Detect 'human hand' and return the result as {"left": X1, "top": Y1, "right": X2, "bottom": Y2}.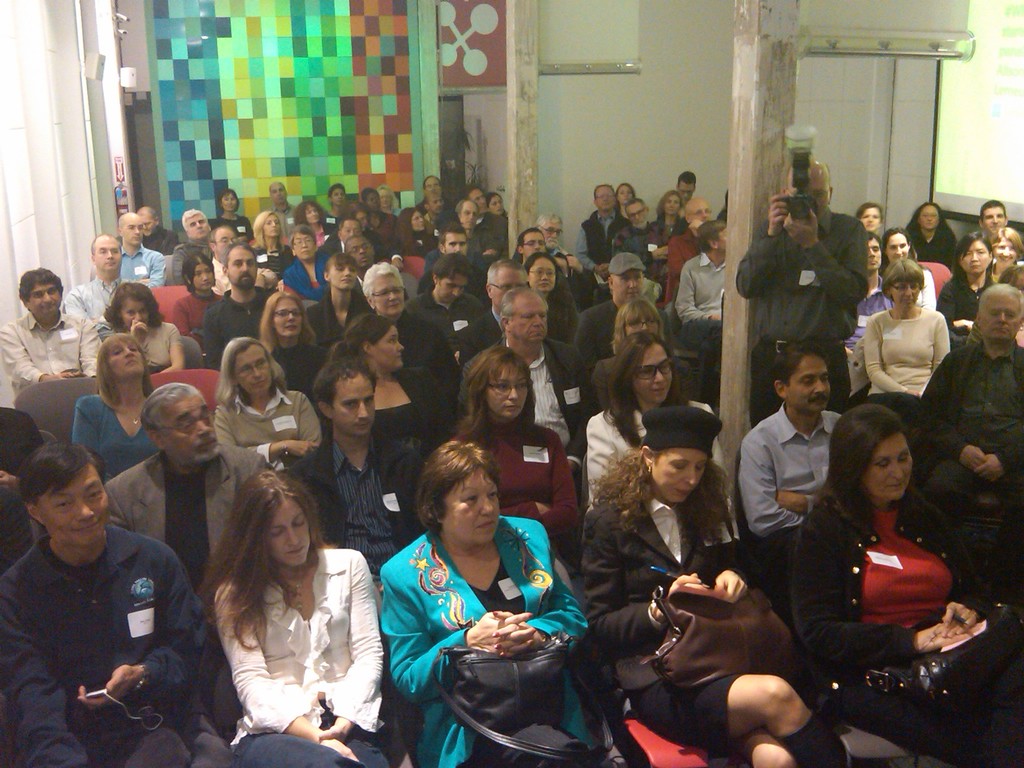
{"left": 317, "top": 739, "right": 356, "bottom": 762}.
